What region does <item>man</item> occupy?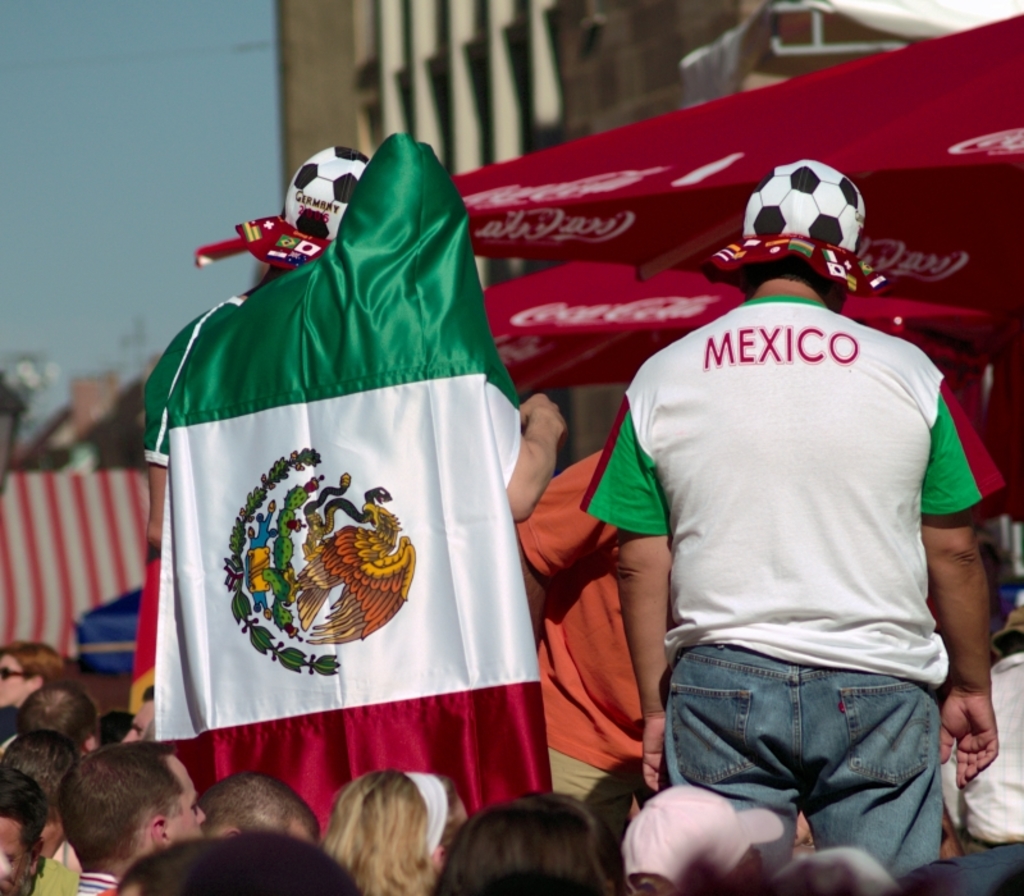
left=589, top=157, right=1000, bottom=874.
